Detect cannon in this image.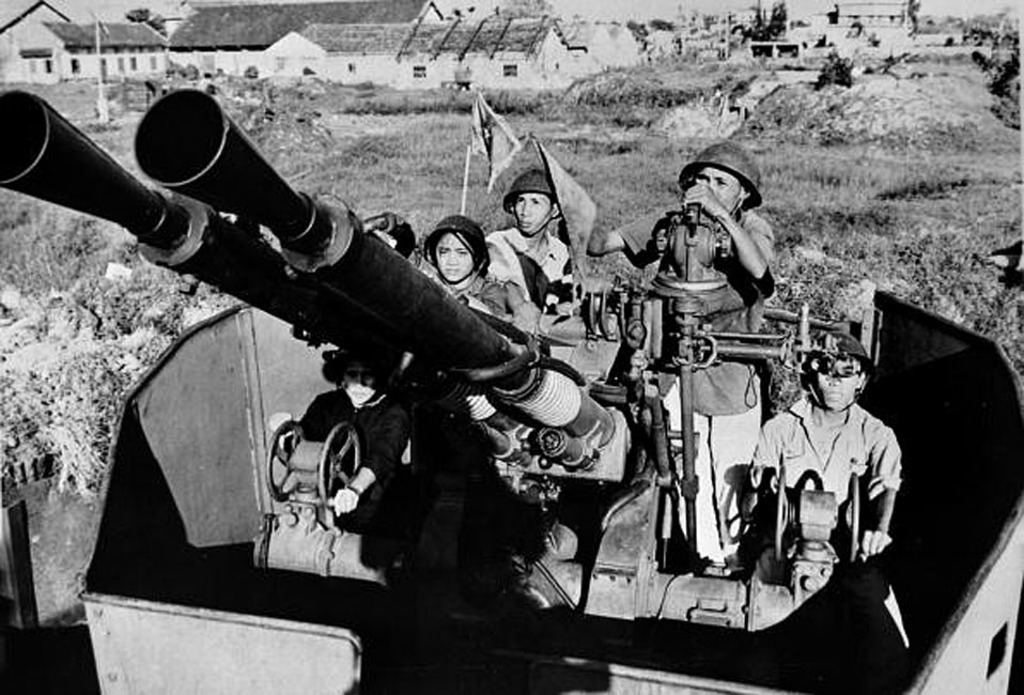
Detection: <bbox>0, 84, 872, 681</bbox>.
